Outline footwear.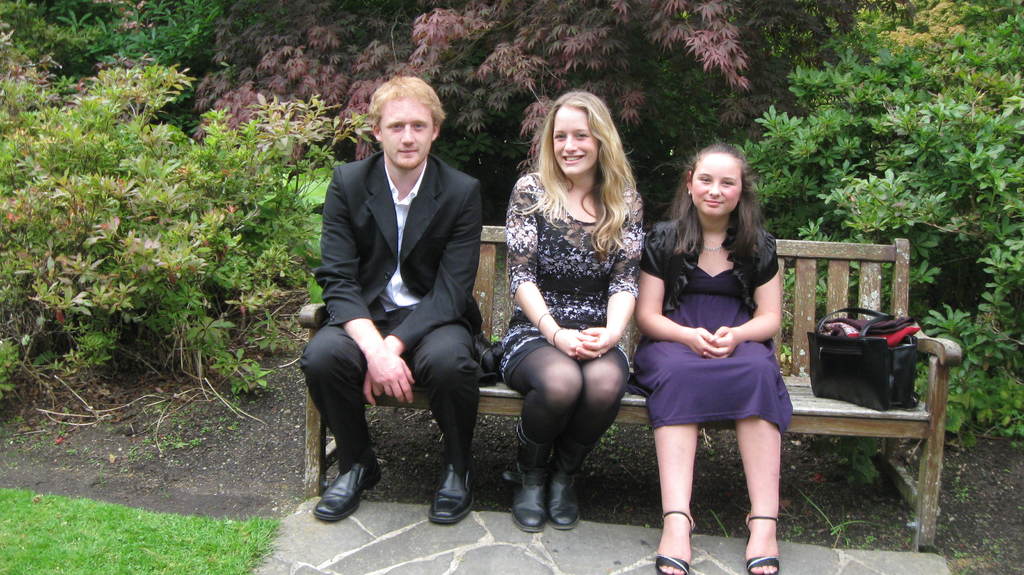
Outline: (546,460,583,533).
